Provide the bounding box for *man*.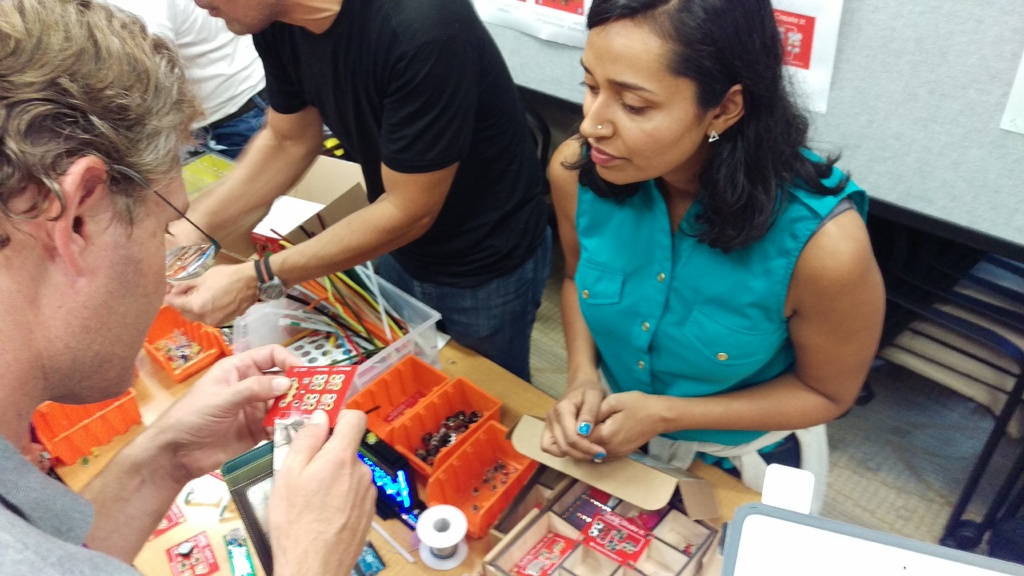
region(159, 0, 550, 387).
